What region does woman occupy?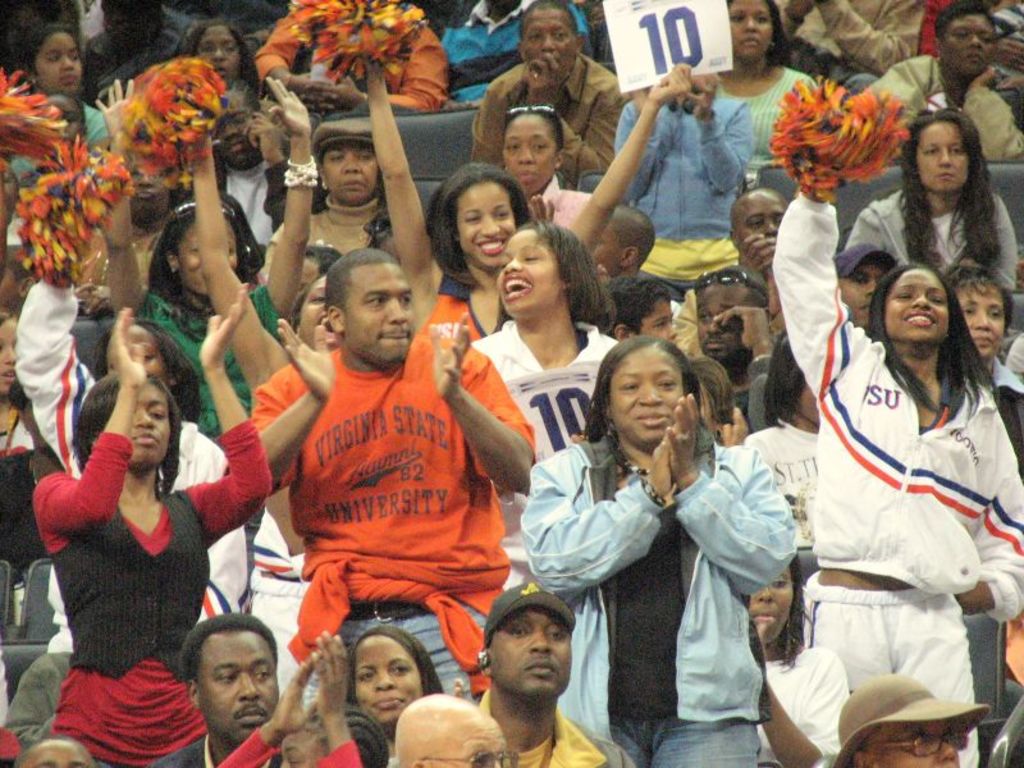
550:328:768:765.
